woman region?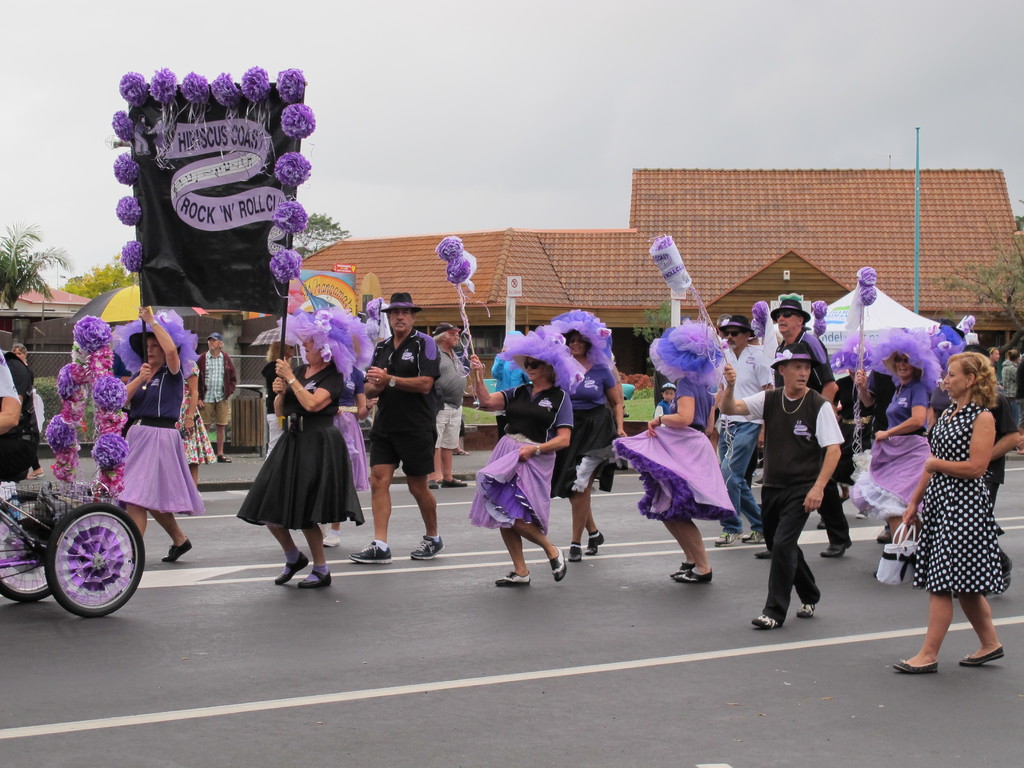
(left=854, top=326, right=943, bottom=577)
